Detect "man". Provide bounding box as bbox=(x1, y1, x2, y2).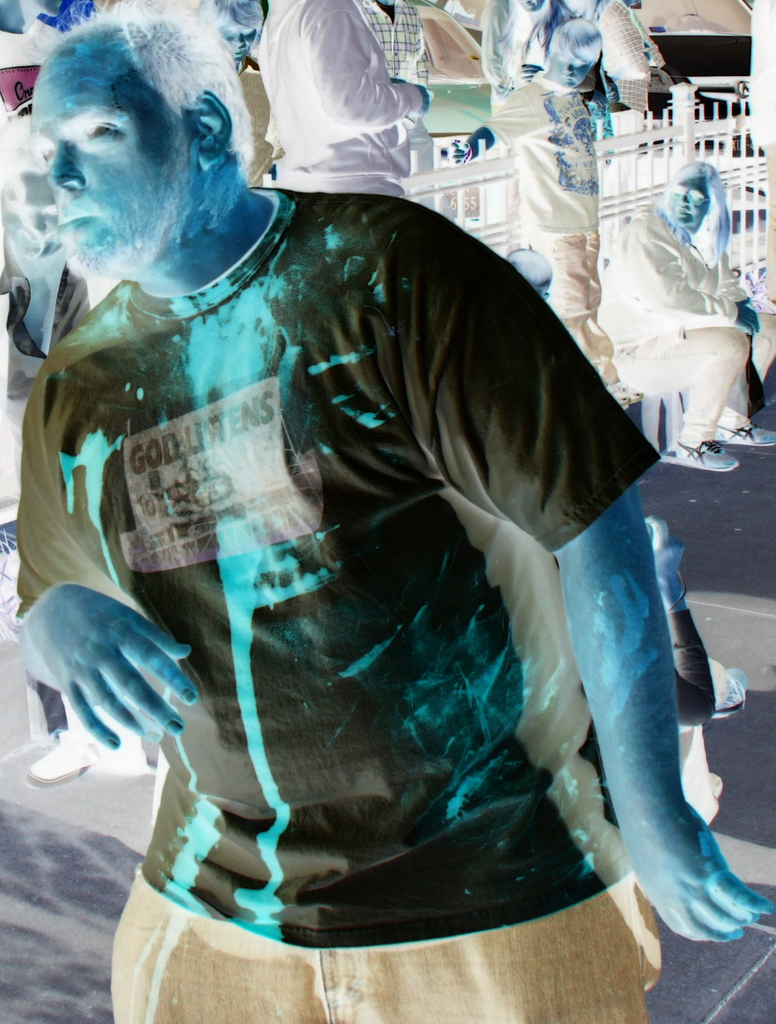
bbox=(250, 0, 427, 194).
